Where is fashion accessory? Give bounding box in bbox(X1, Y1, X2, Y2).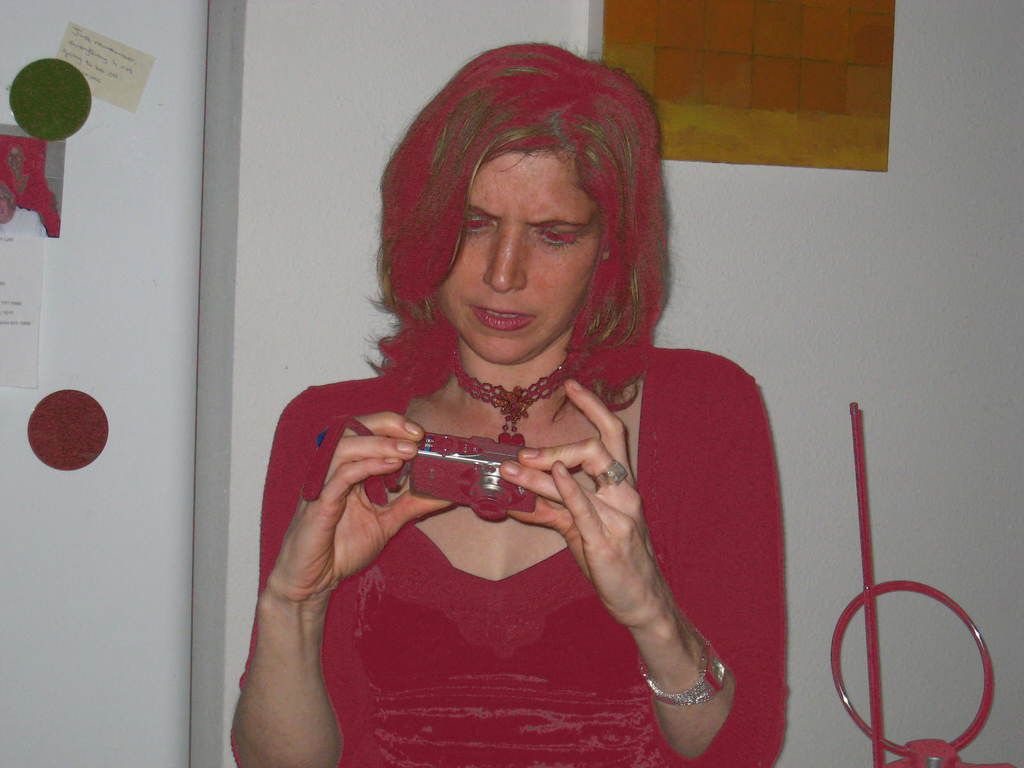
bbox(586, 454, 632, 486).
